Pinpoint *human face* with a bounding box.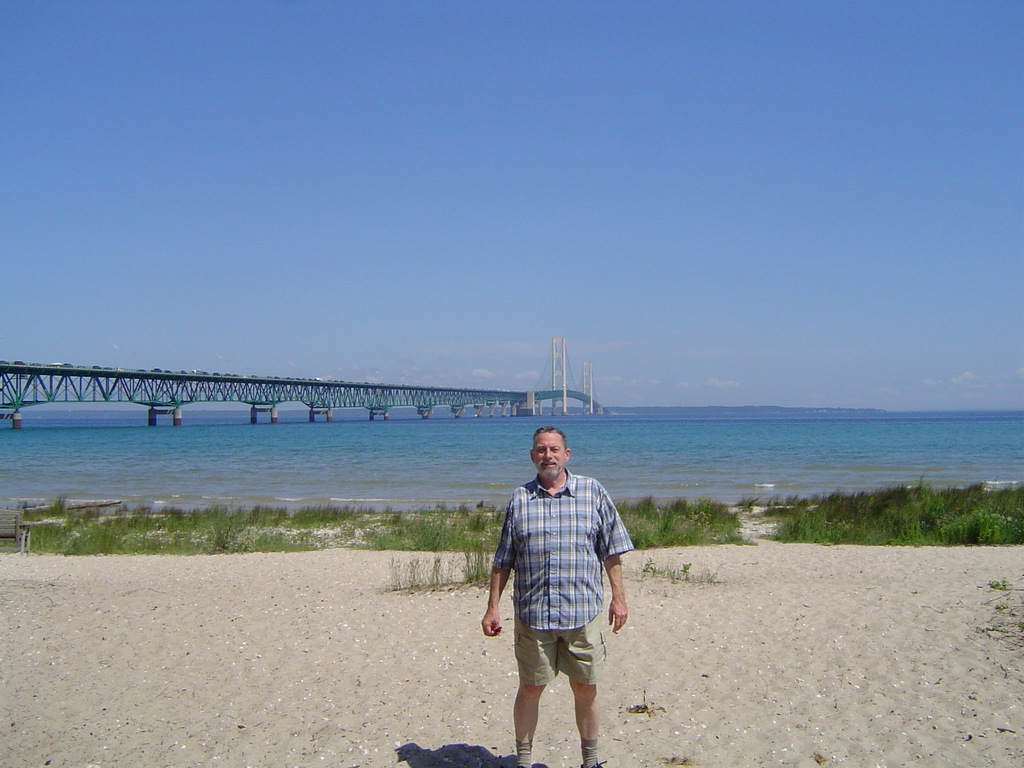
532,431,564,480.
